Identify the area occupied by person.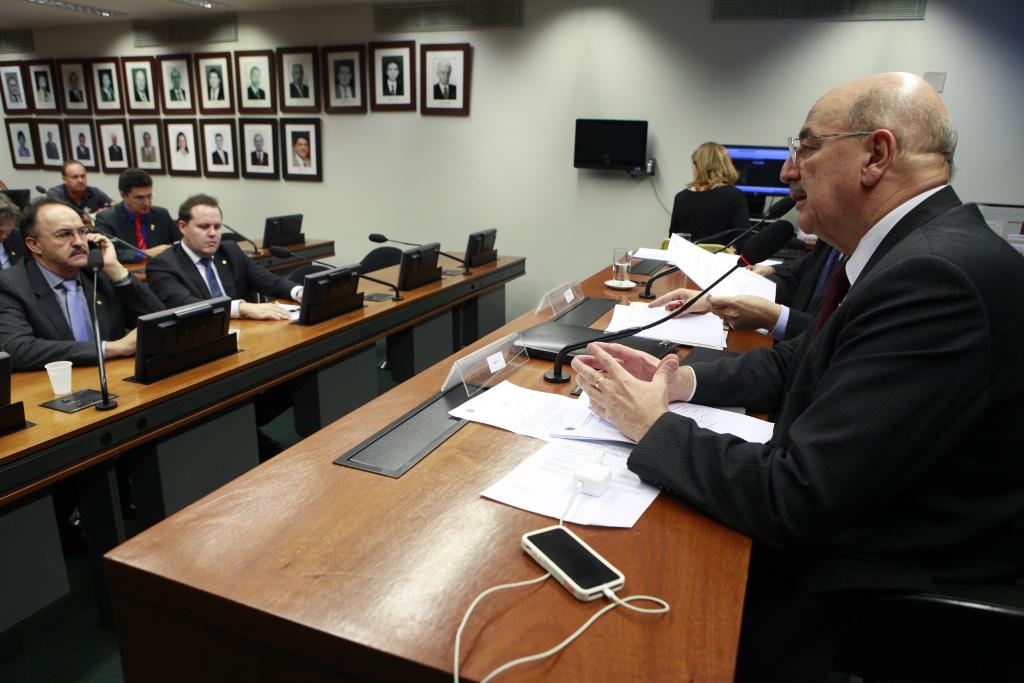
Area: 6,76,22,102.
